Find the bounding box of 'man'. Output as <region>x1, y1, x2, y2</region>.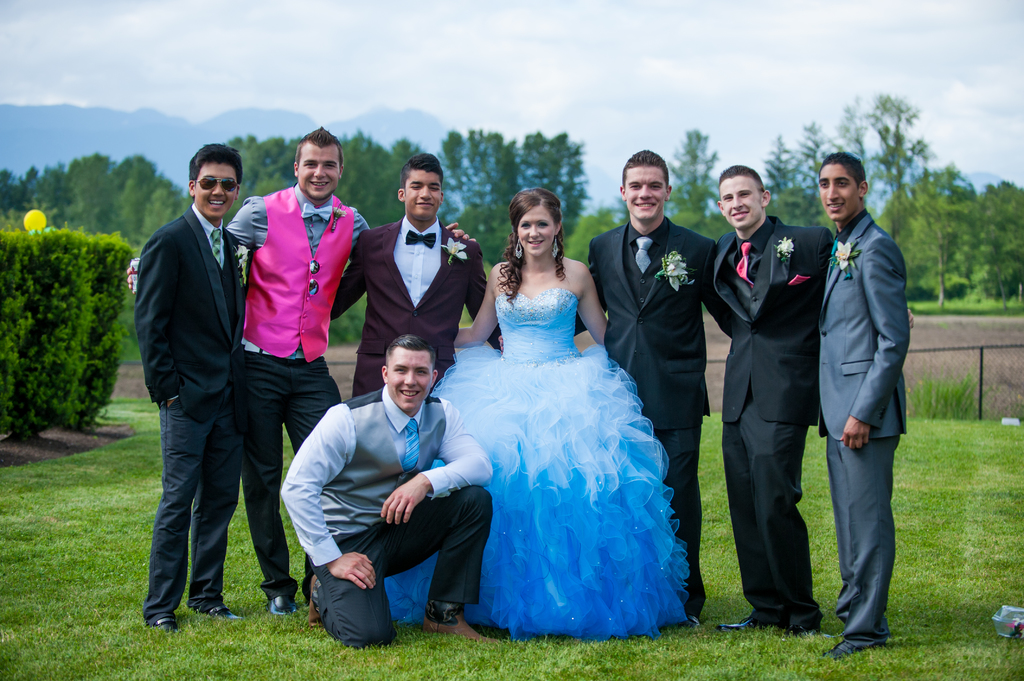
<region>331, 152, 502, 396</region>.
